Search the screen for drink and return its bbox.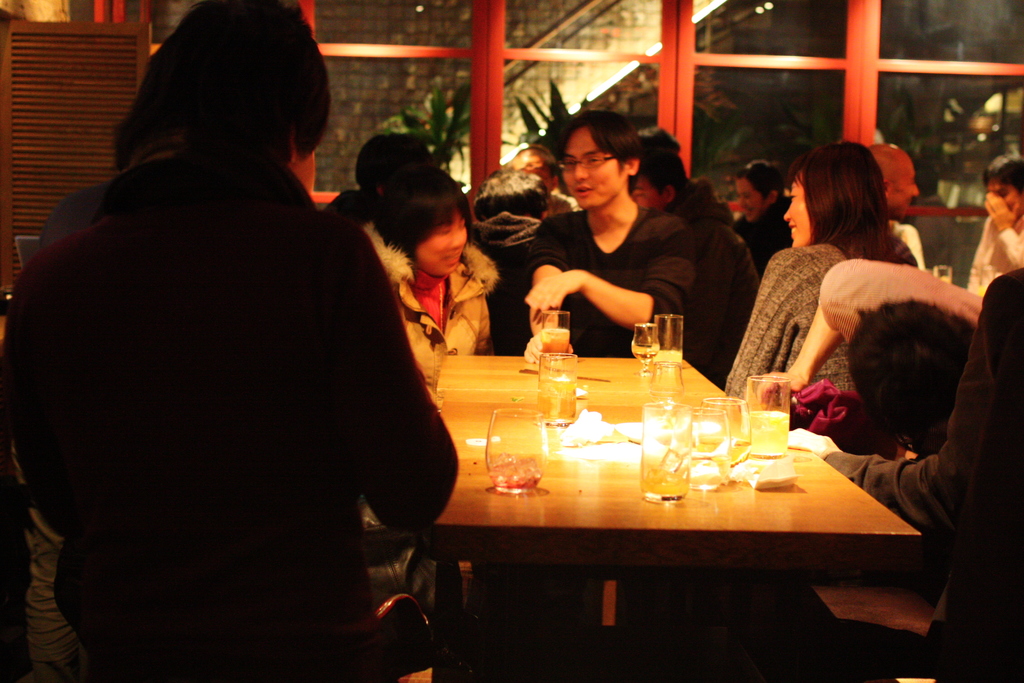
Found: l=649, t=375, r=684, b=397.
